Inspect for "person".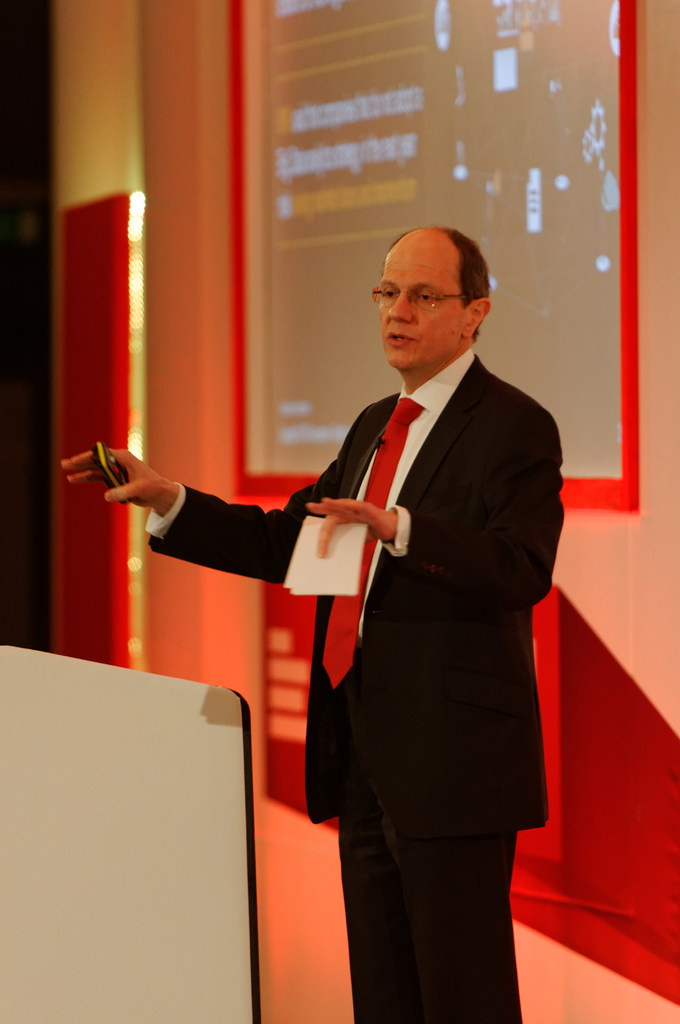
Inspection: crop(151, 180, 535, 970).
